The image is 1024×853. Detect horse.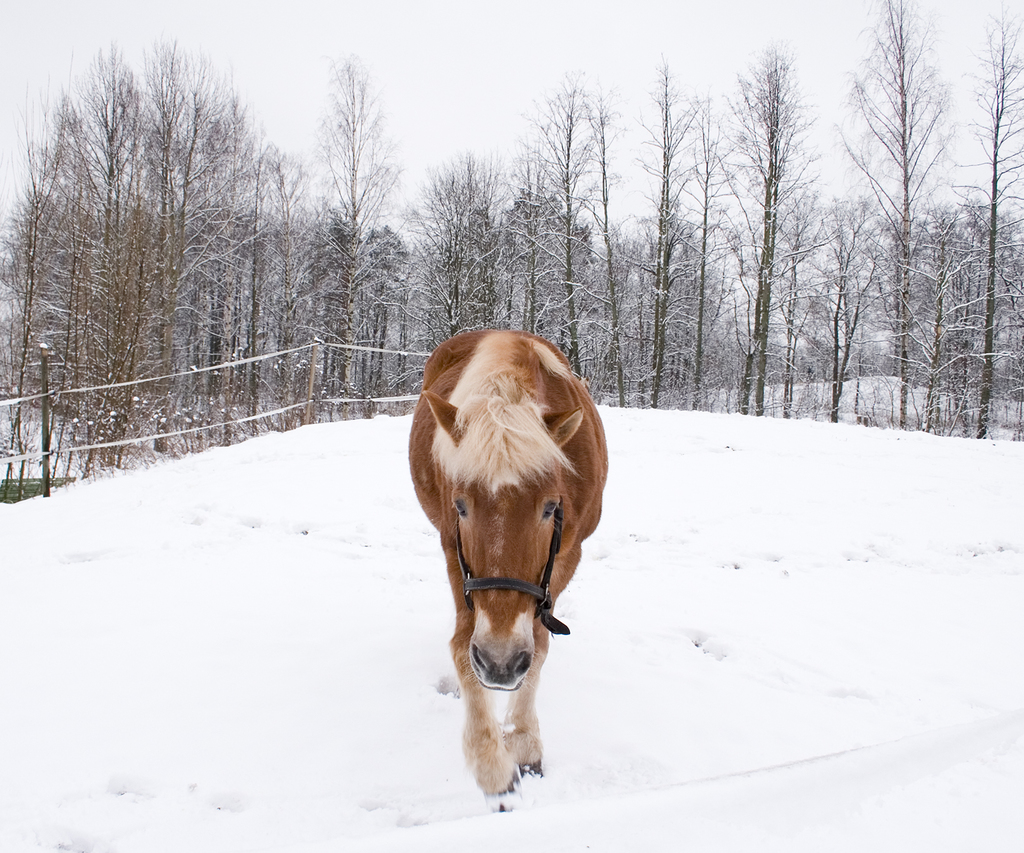
Detection: [x1=401, y1=327, x2=608, y2=810].
